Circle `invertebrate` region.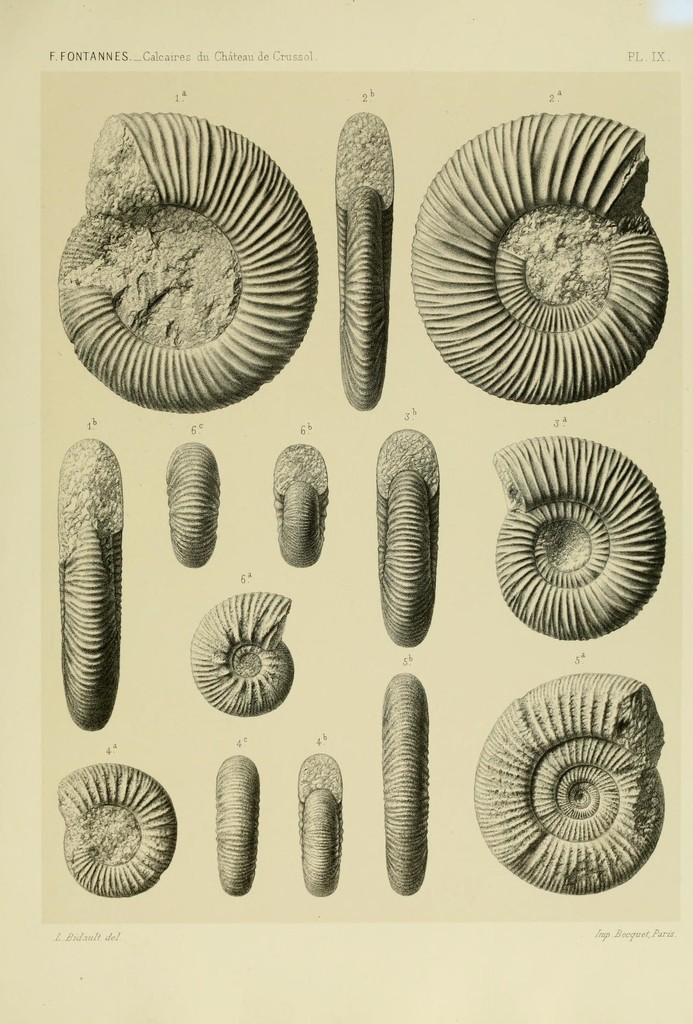
Region: (x1=497, y1=438, x2=671, y2=640).
